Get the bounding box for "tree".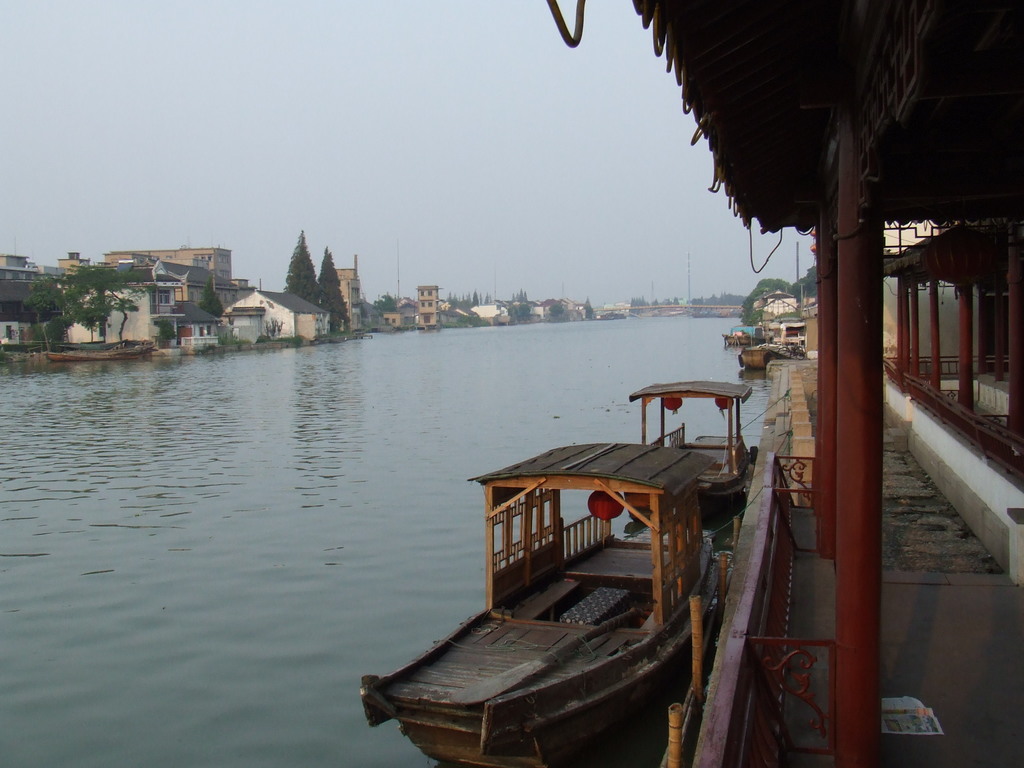
<region>283, 231, 326, 310</region>.
